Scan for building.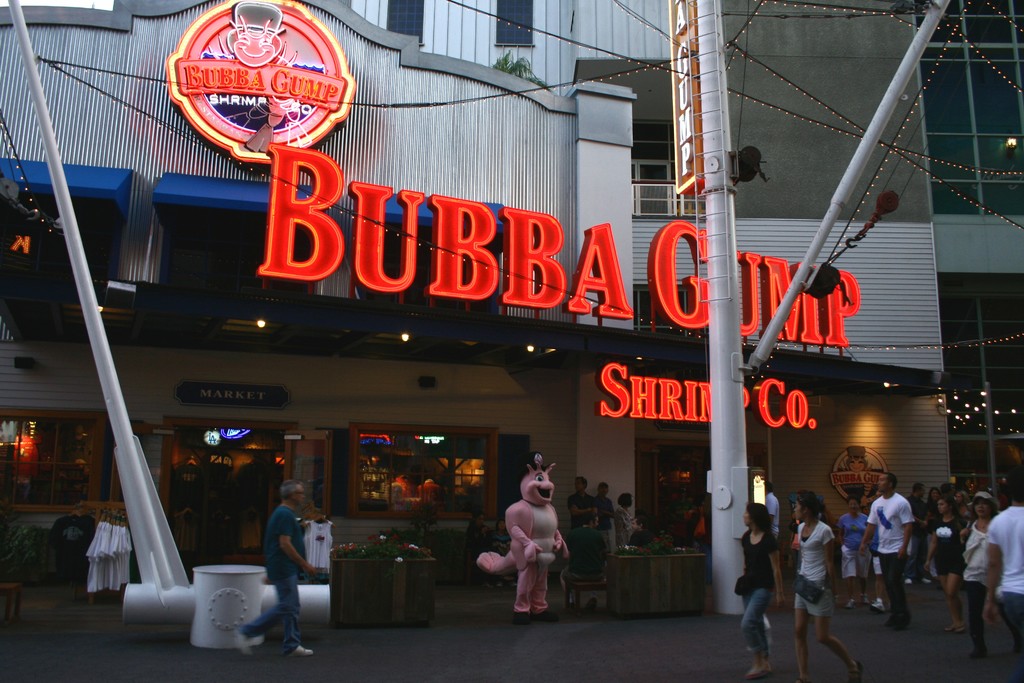
Scan result: rect(0, 0, 1023, 618).
